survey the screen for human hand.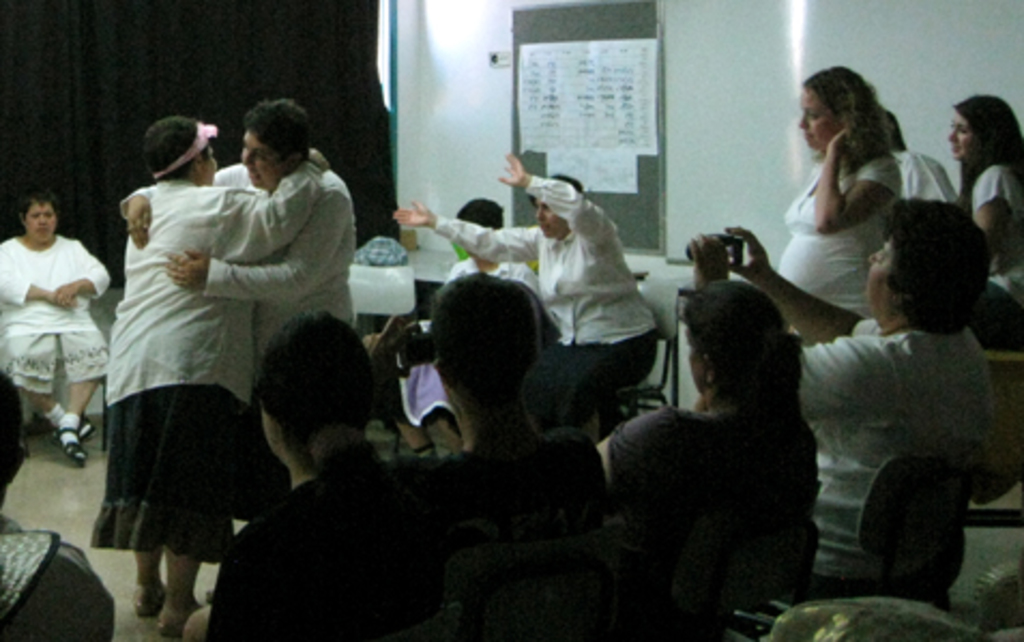
Survey found: 240:148:331:256.
